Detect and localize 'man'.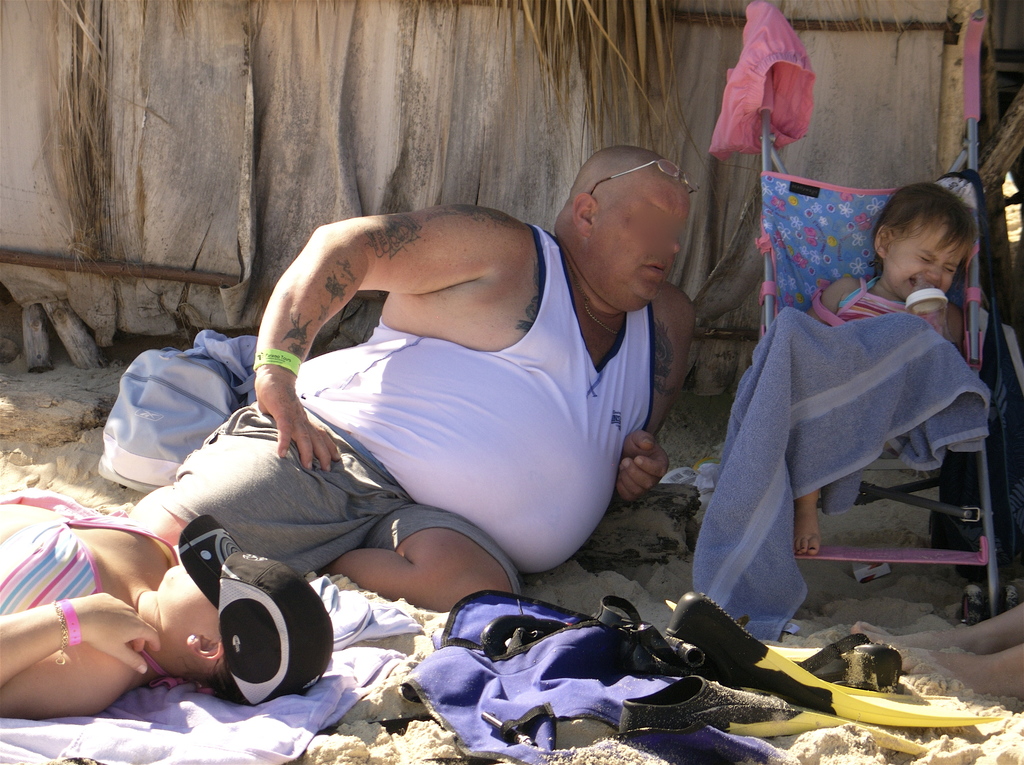
Localized at [x1=122, y1=148, x2=693, y2=609].
